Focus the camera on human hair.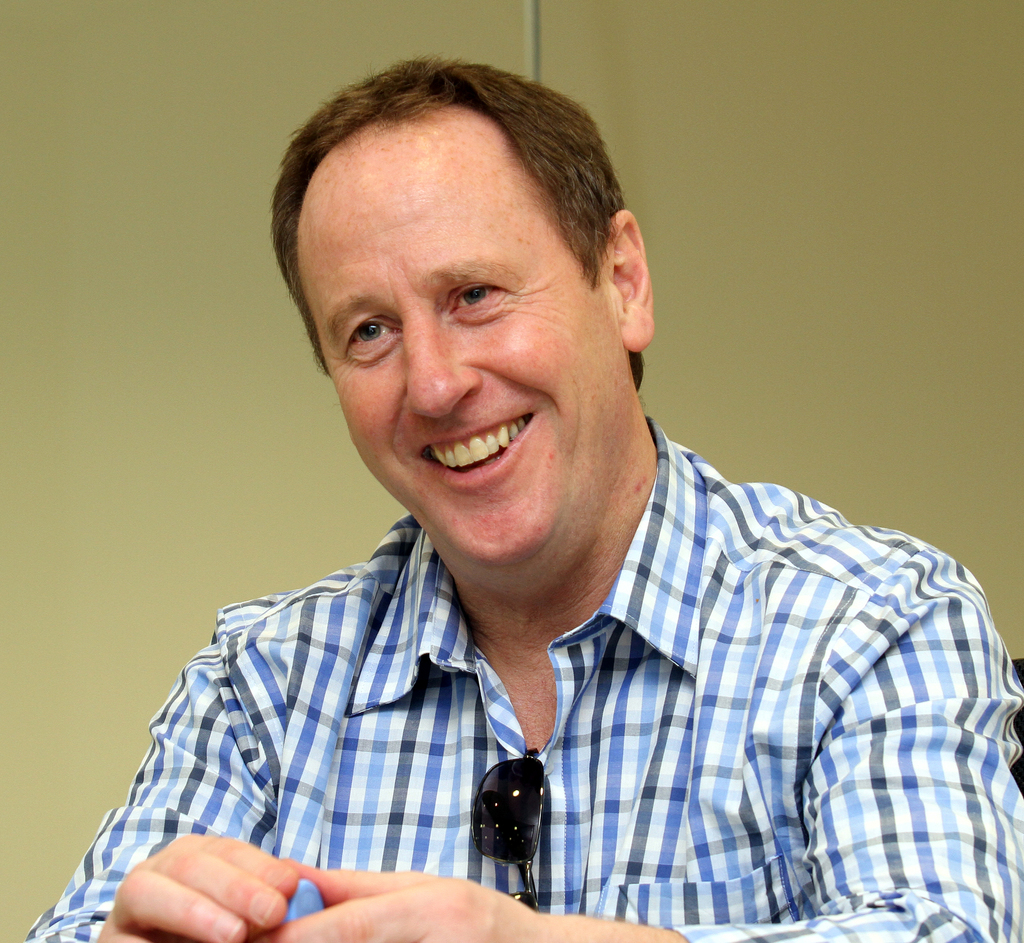
Focus region: select_region(253, 51, 653, 393).
